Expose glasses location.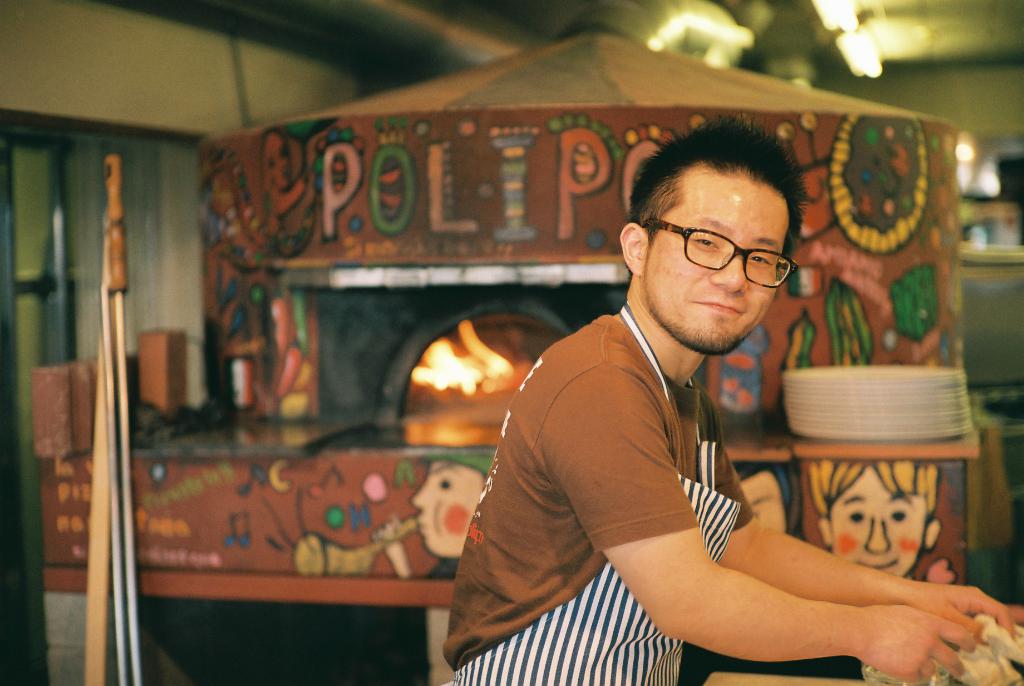
Exposed at pyautogui.locateOnScreen(645, 216, 797, 290).
